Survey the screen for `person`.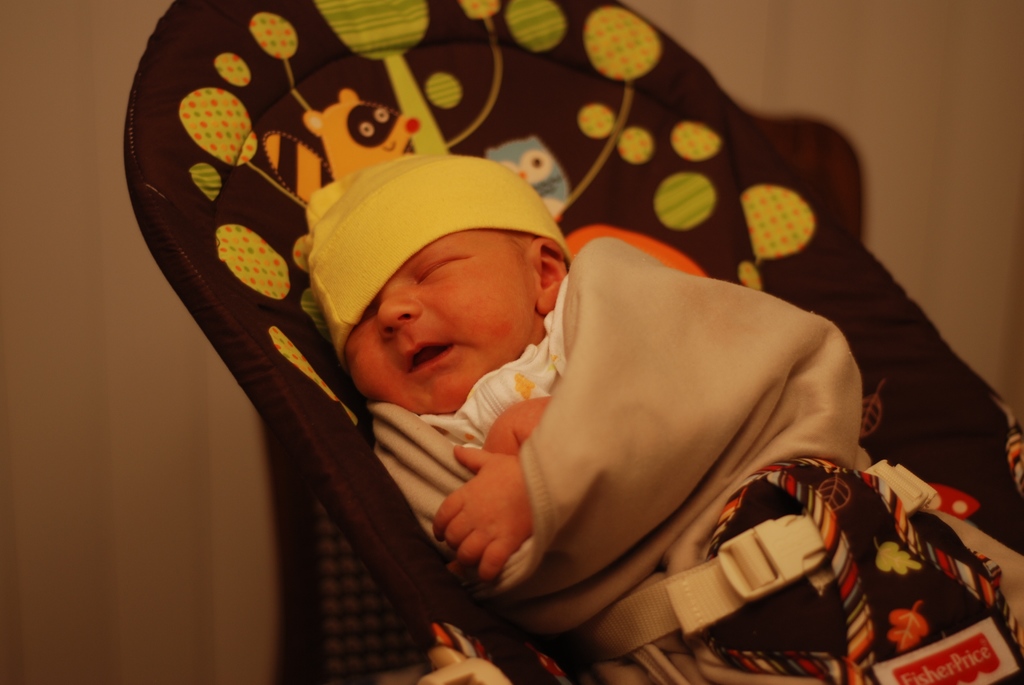
Survey found: bbox(279, 150, 1023, 684).
